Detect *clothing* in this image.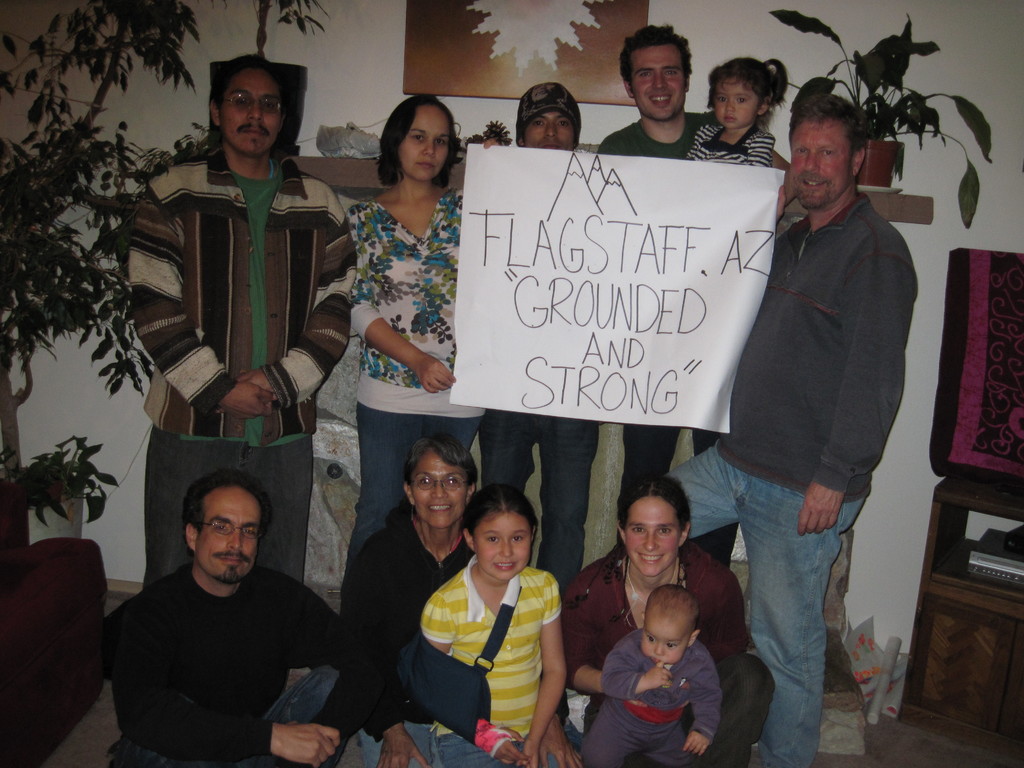
Detection: box(701, 117, 779, 186).
